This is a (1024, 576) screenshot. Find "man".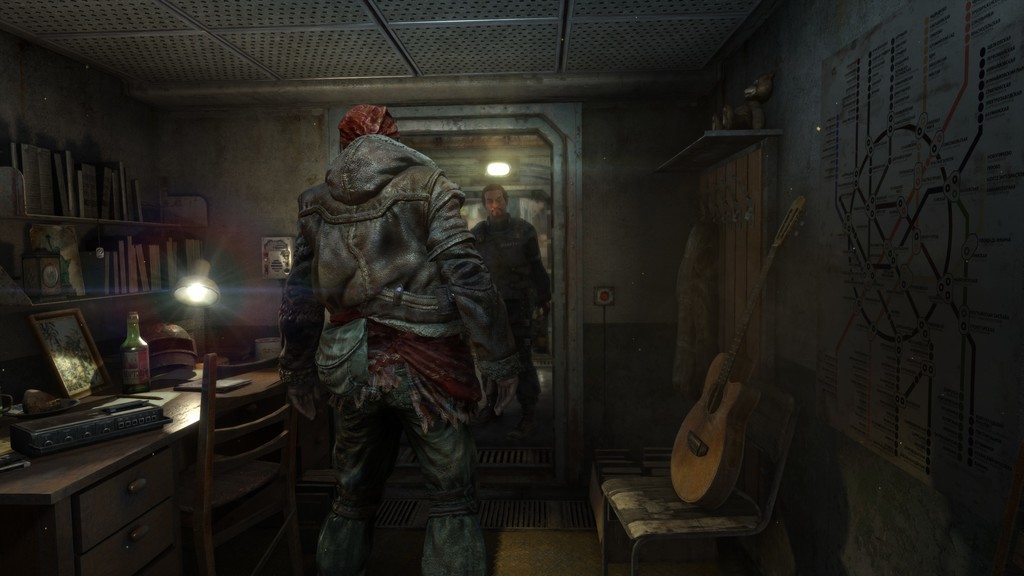
Bounding box: [271, 98, 538, 575].
